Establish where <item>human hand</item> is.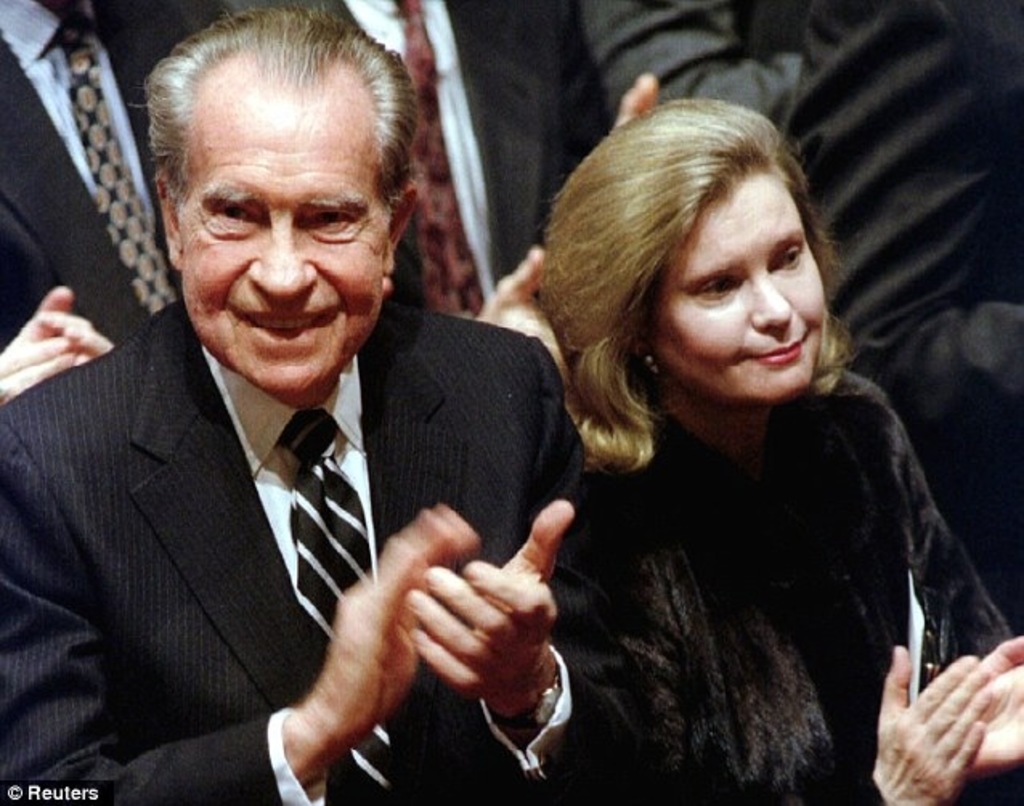
Established at <box>40,311,112,366</box>.
